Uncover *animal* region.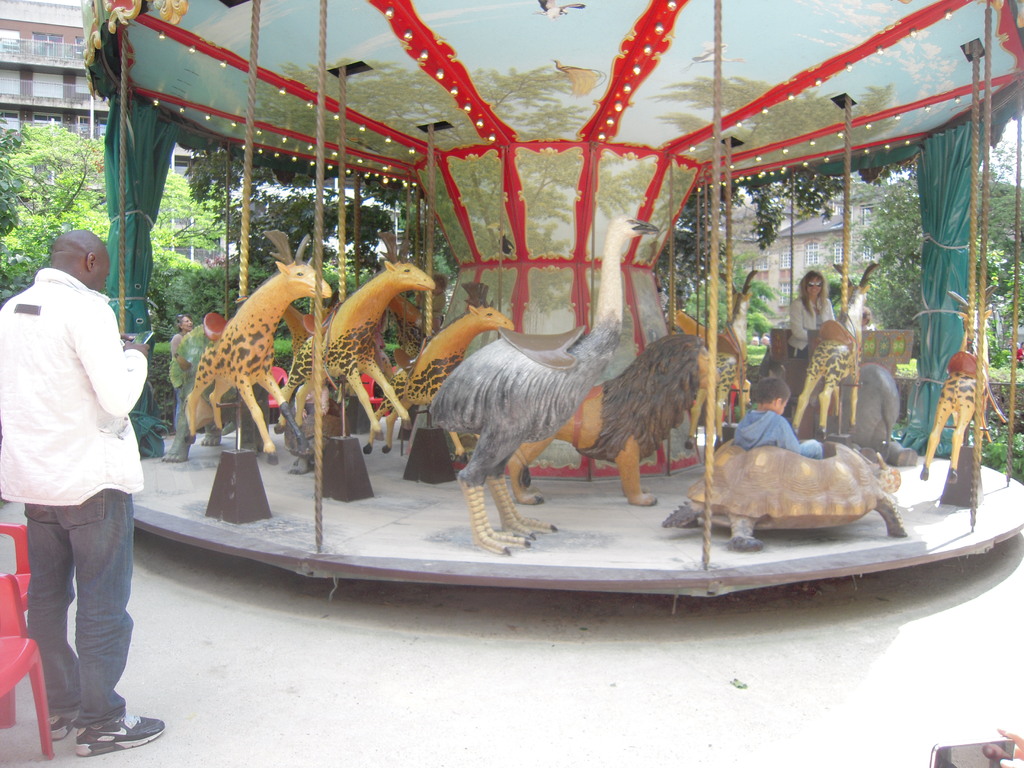
Uncovered: (794, 254, 876, 446).
